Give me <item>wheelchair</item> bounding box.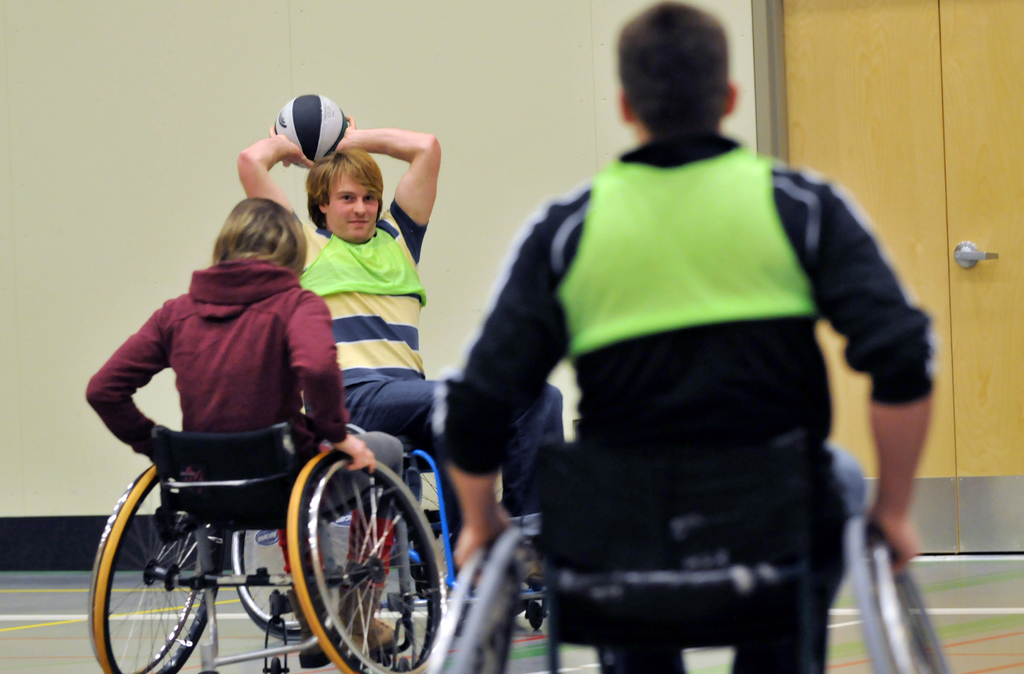
[left=426, top=421, right=959, bottom=673].
